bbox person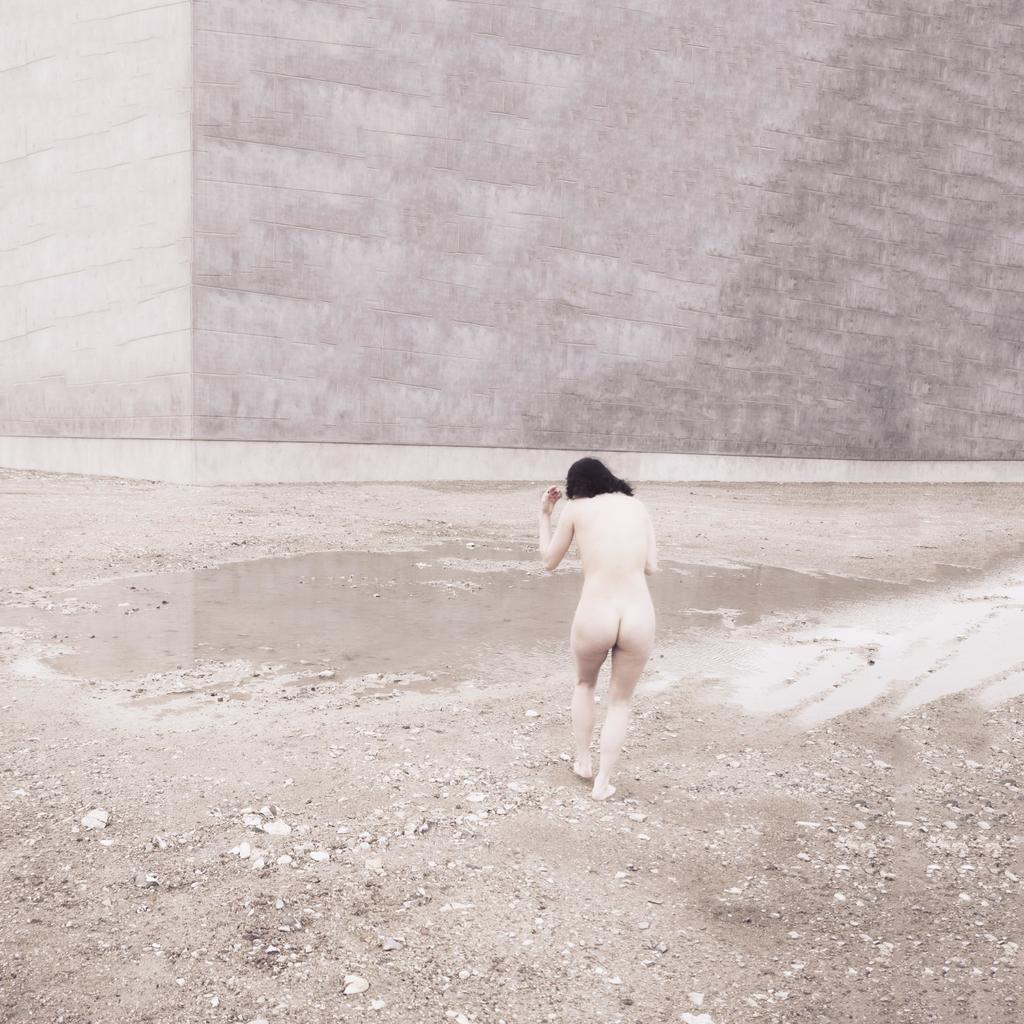
(x1=528, y1=441, x2=672, y2=798)
